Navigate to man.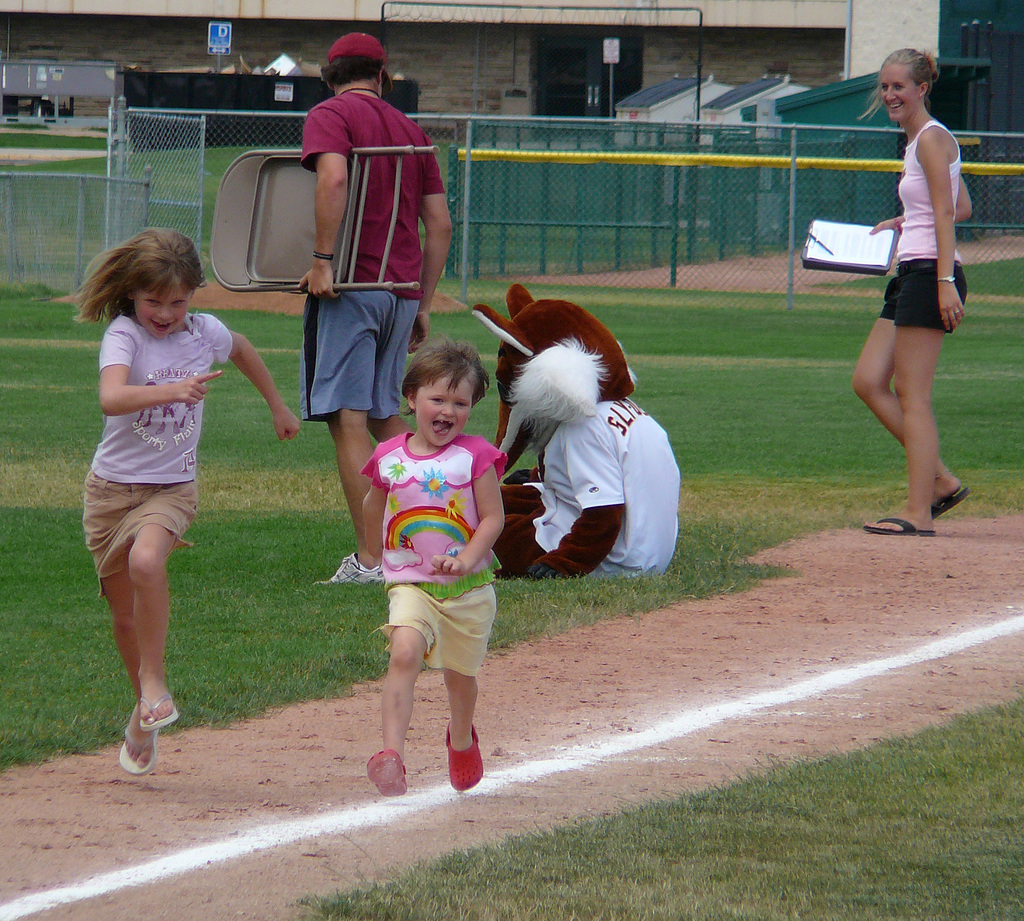
Navigation target: left=264, top=37, right=447, bottom=475.
